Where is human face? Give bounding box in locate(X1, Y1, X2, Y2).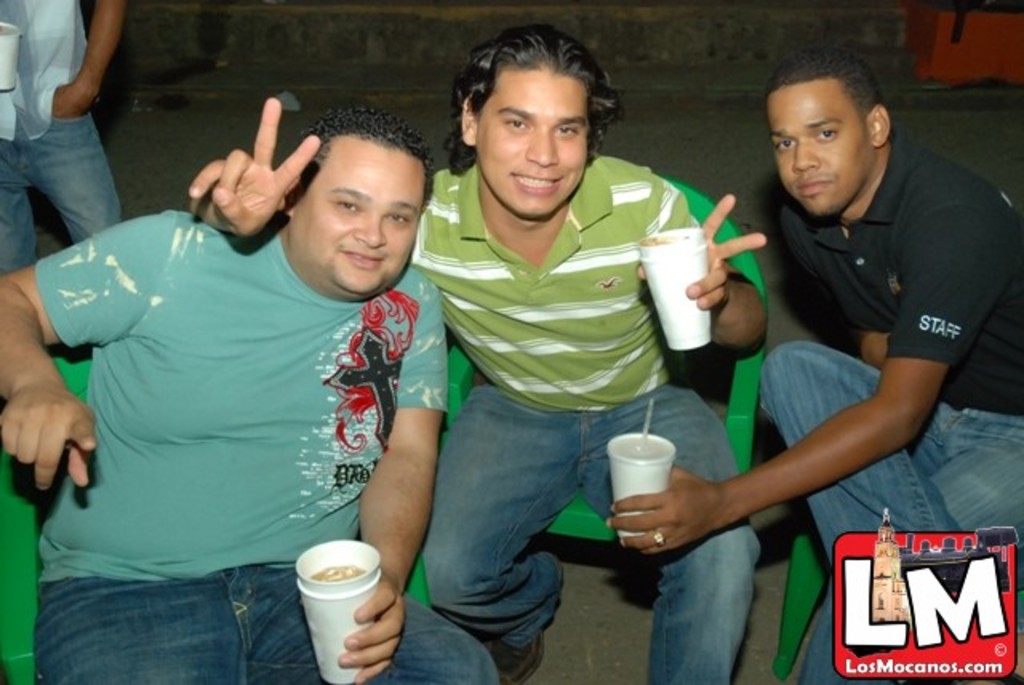
locate(766, 83, 872, 216).
